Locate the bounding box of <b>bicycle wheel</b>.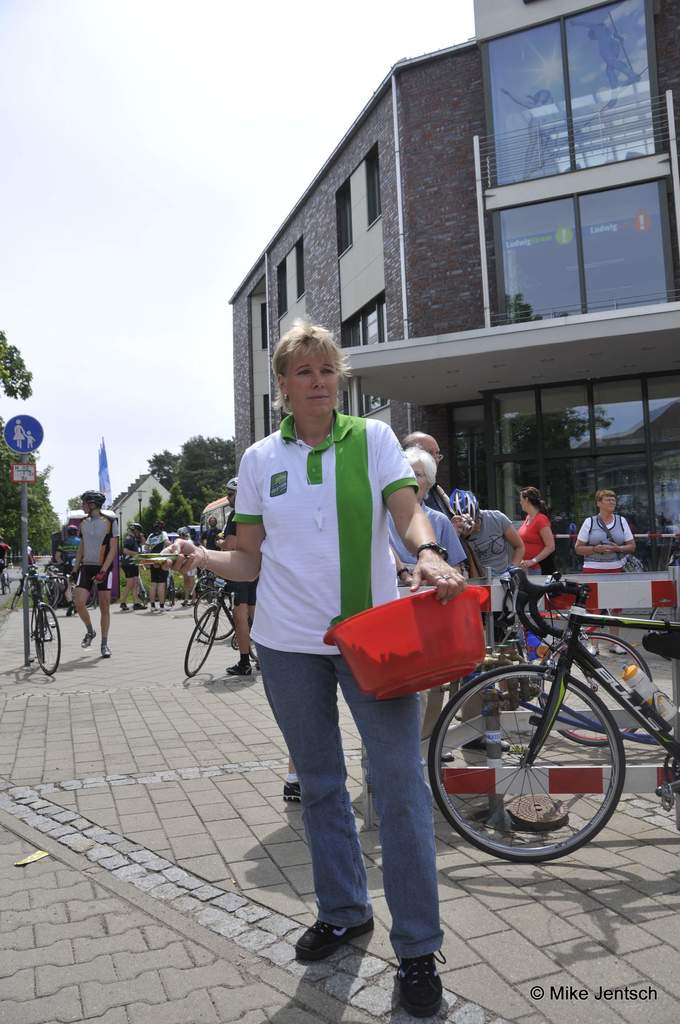
Bounding box: select_region(480, 618, 525, 694).
